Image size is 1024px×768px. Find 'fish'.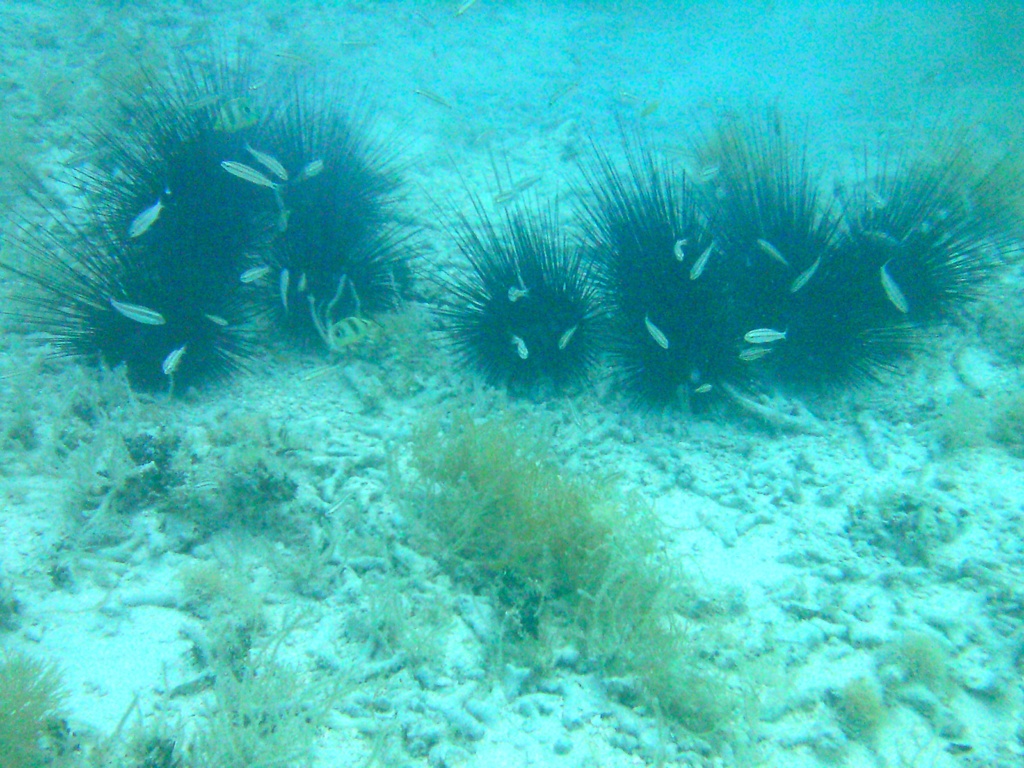
641 97 660 118.
